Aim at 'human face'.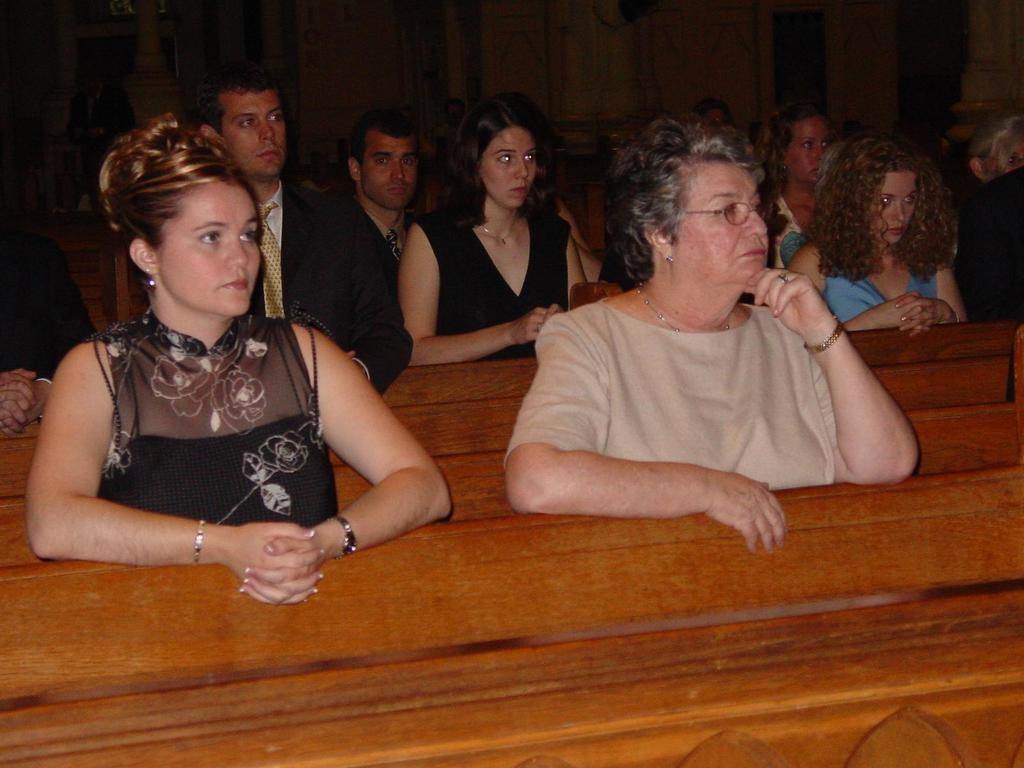
Aimed at bbox=(362, 140, 417, 209).
